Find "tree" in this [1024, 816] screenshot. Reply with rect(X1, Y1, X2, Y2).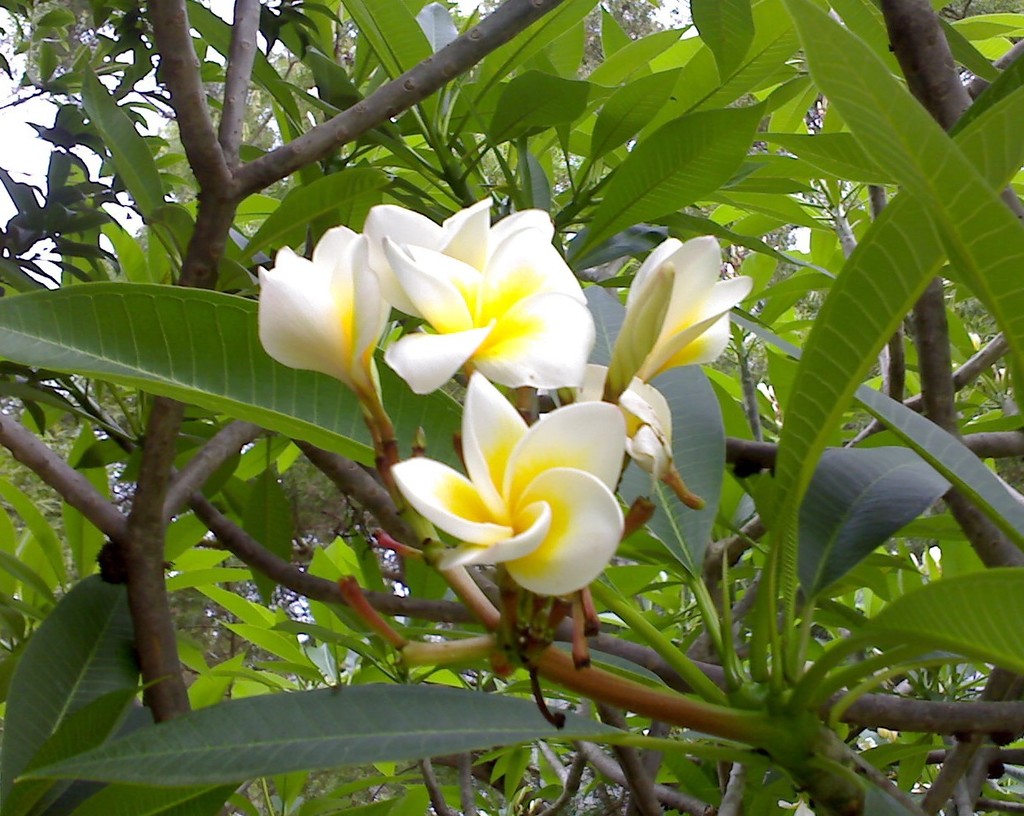
rect(0, 0, 1023, 815).
